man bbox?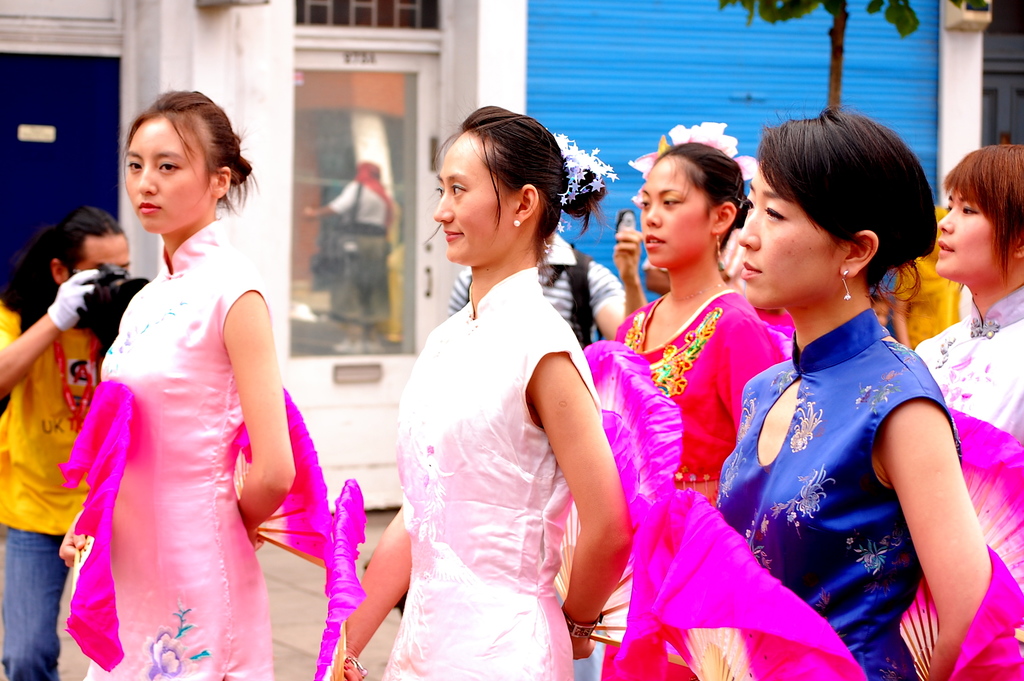
left=0, top=204, right=135, bottom=680
